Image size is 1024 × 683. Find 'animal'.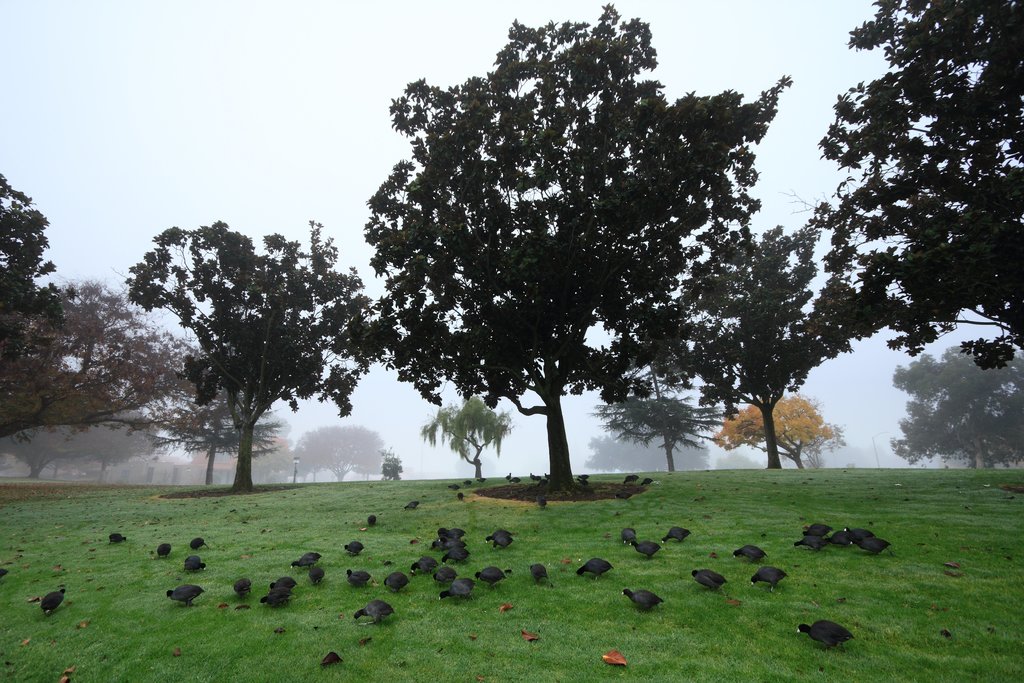
left=436, top=527, right=469, bottom=545.
